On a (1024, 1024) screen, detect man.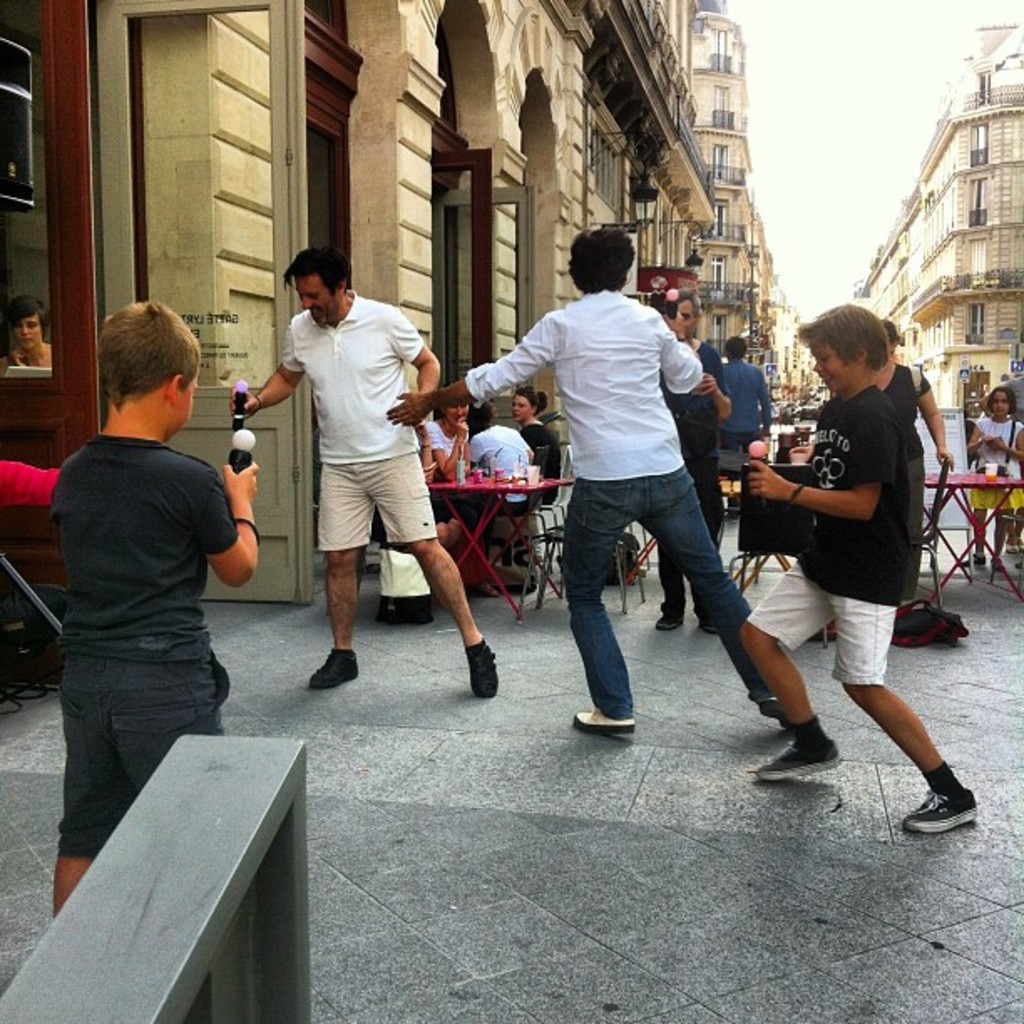
(268,244,468,703).
